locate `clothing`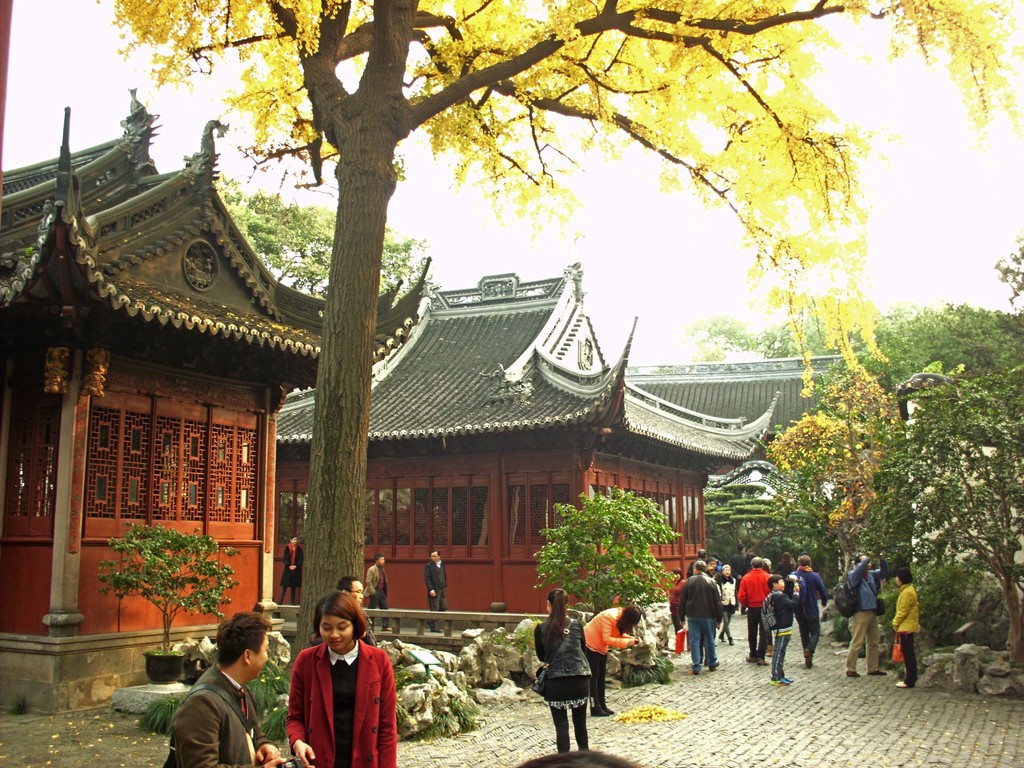
<box>364,565,396,613</box>
